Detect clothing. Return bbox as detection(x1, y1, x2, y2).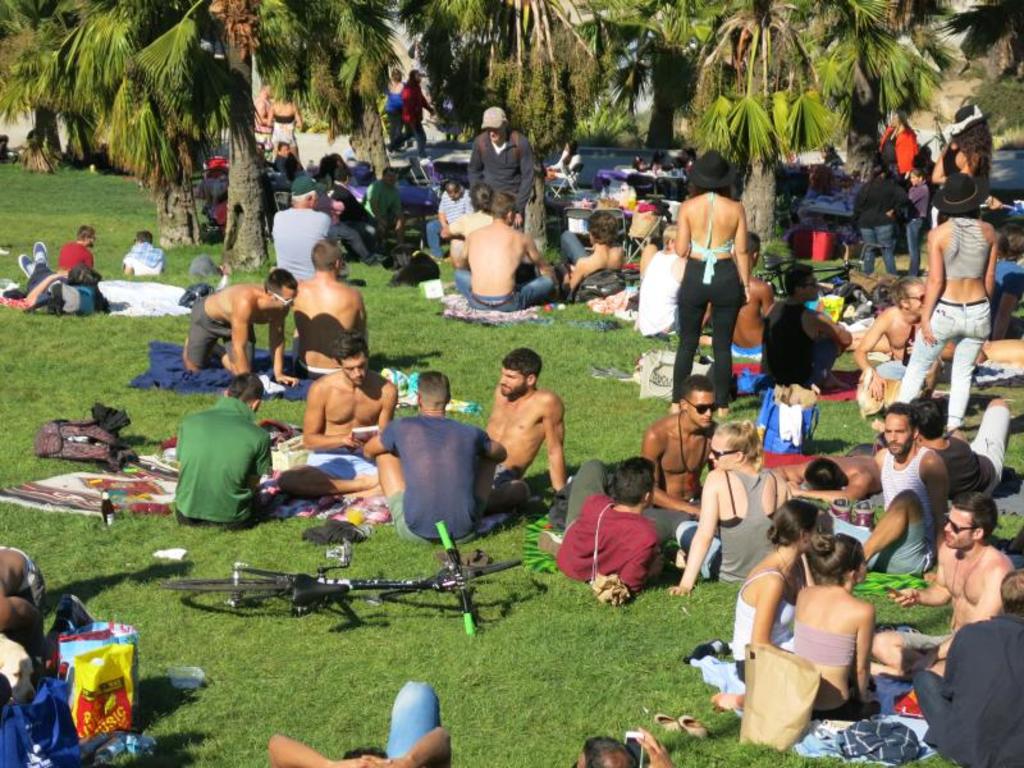
detection(380, 673, 447, 764).
